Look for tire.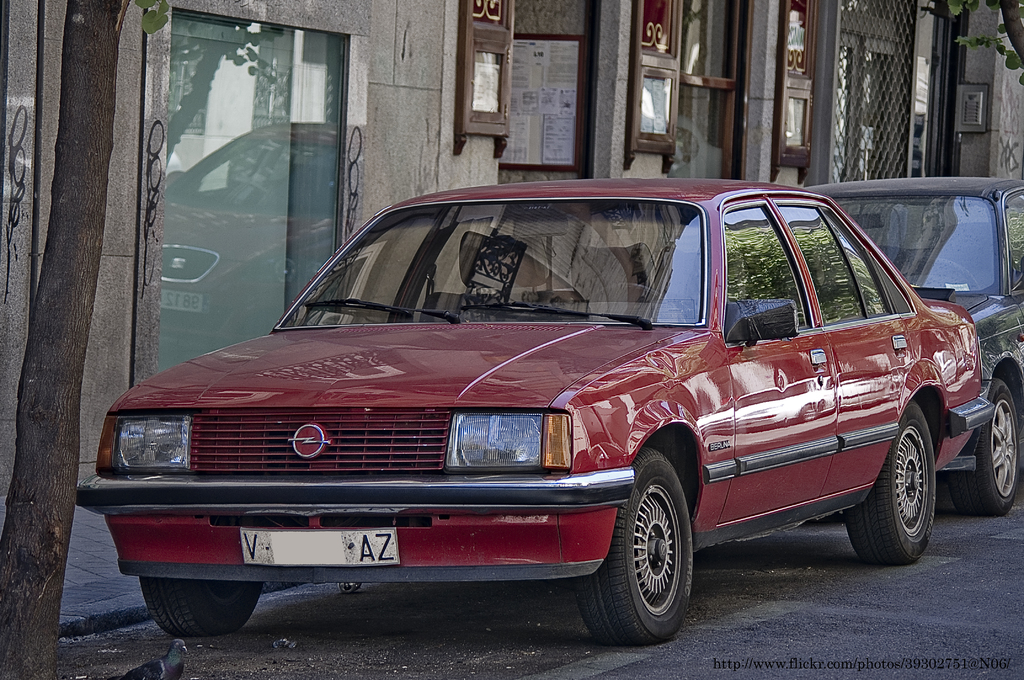
Found: bbox=(840, 398, 937, 566).
